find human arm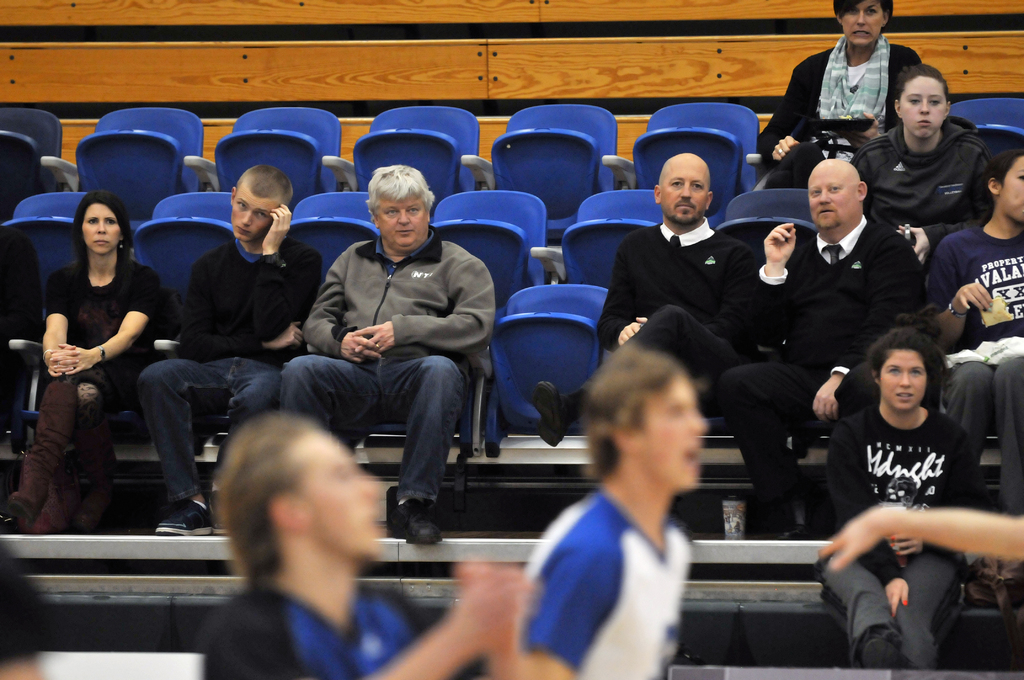
BBox(355, 257, 482, 349)
